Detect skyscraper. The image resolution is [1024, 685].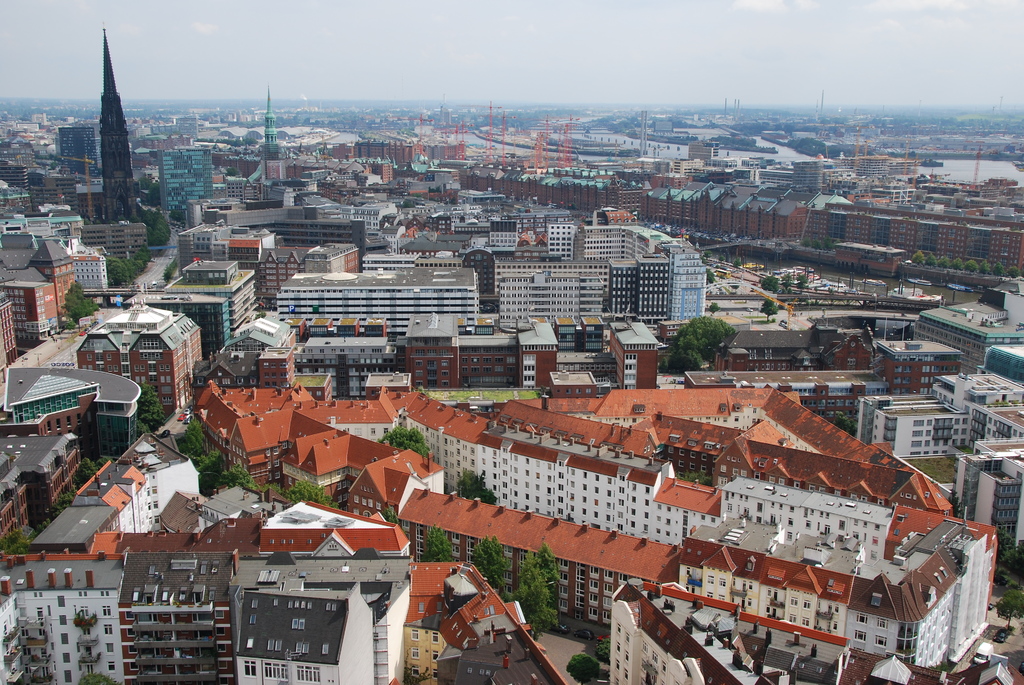
860:393:977:461.
